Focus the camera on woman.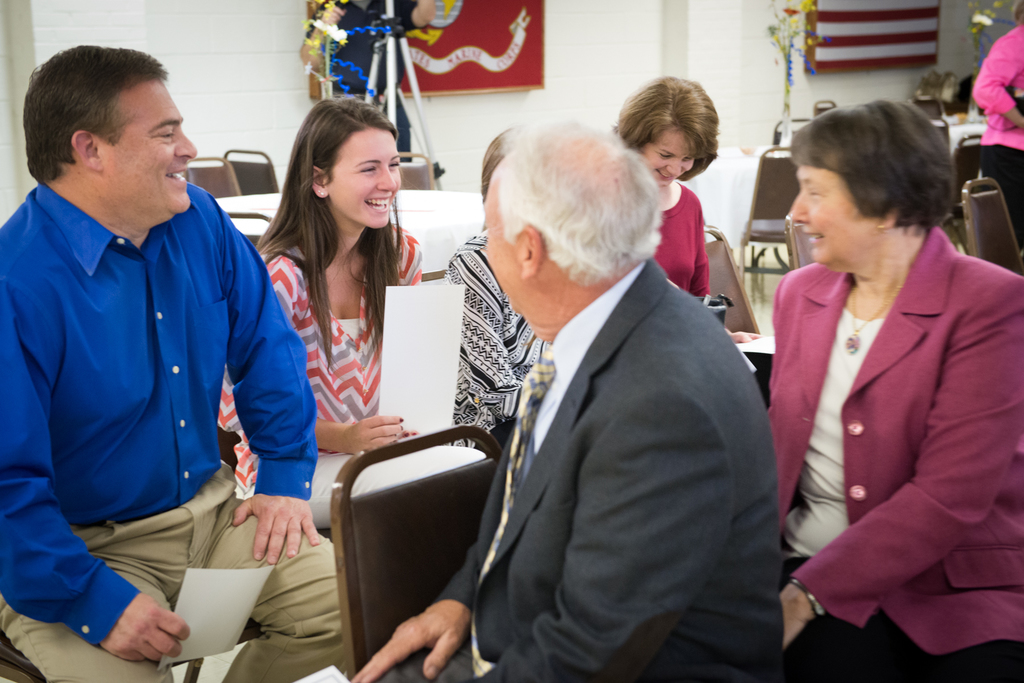
Focus region: rect(437, 124, 557, 476).
